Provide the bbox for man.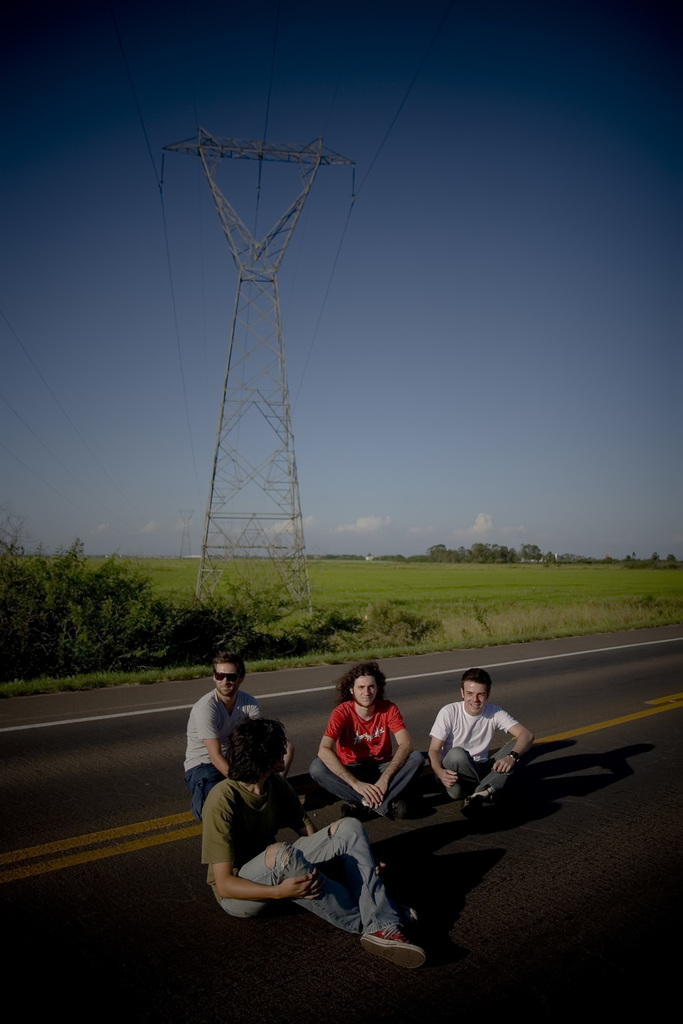
203,722,428,970.
